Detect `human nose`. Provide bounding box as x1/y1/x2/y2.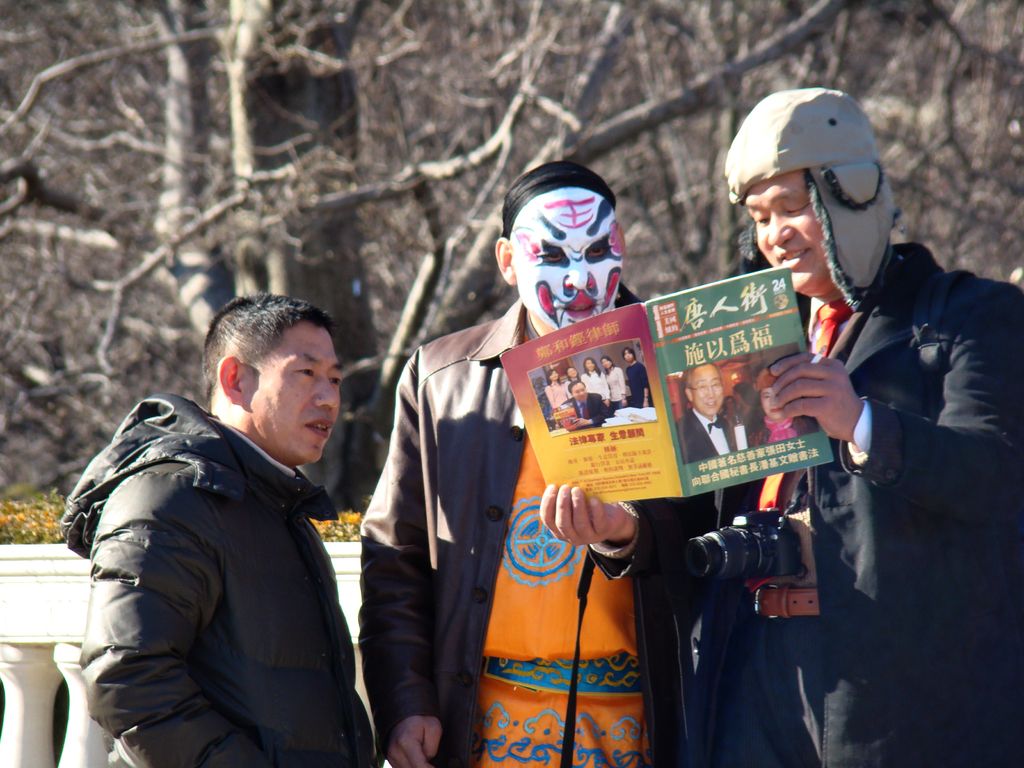
767/214/793/246.
